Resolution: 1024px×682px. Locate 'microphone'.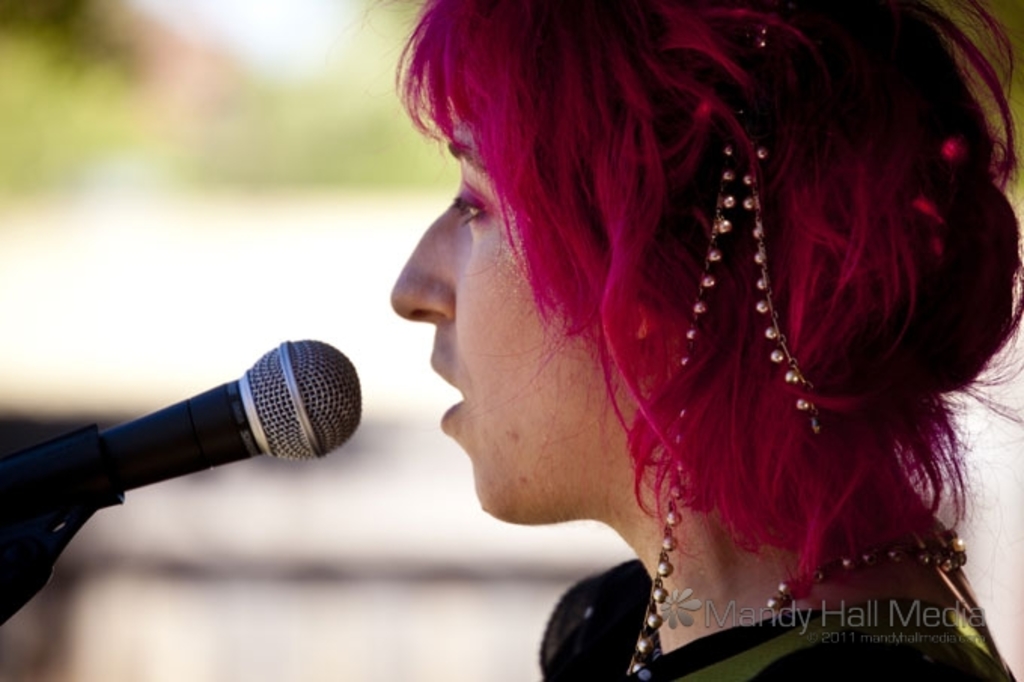
rect(8, 367, 348, 548).
